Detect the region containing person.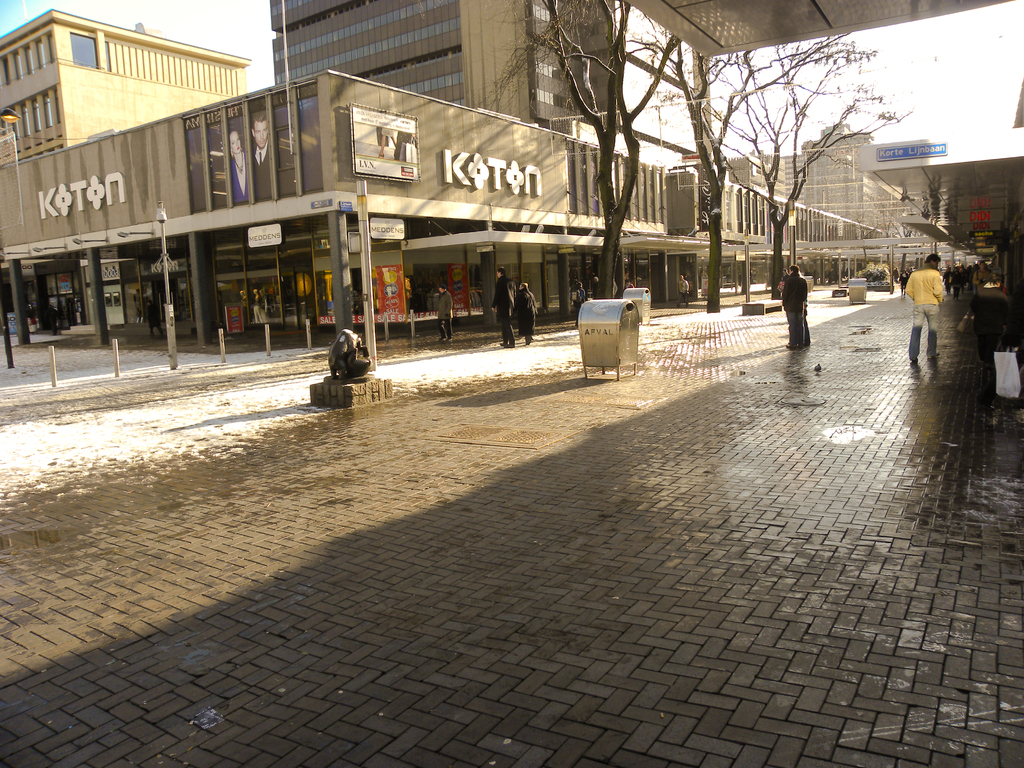
778 264 813 346.
